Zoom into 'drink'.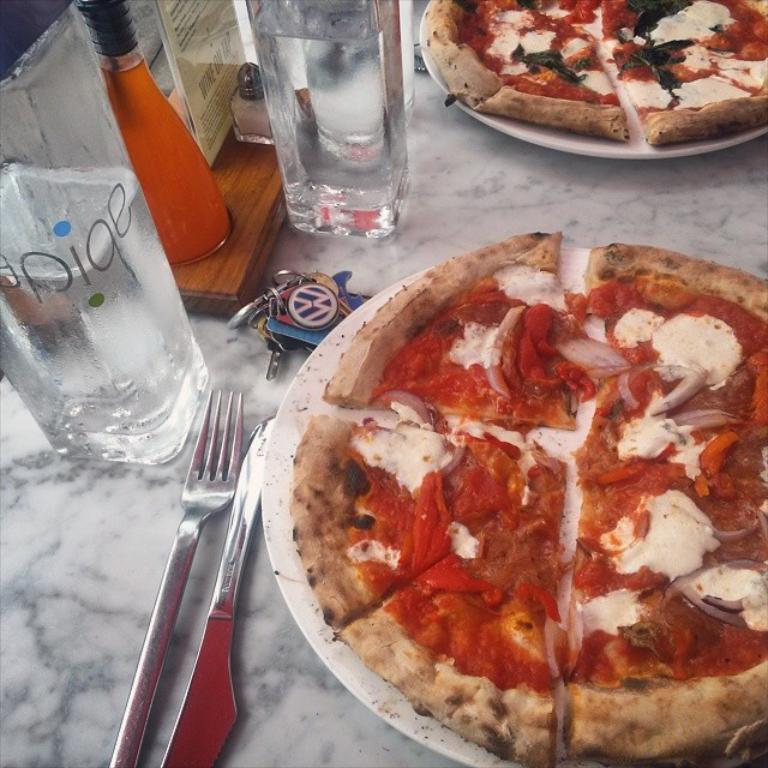
Zoom target: box(248, 0, 388, 233).
